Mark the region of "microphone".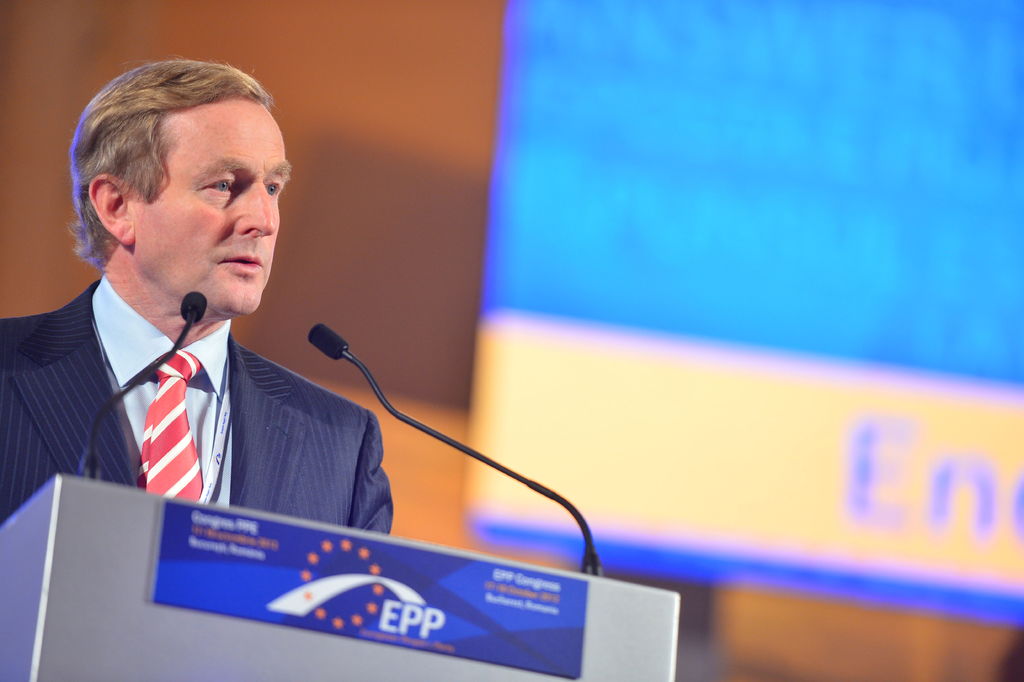
Region: 181,292,204,319.
